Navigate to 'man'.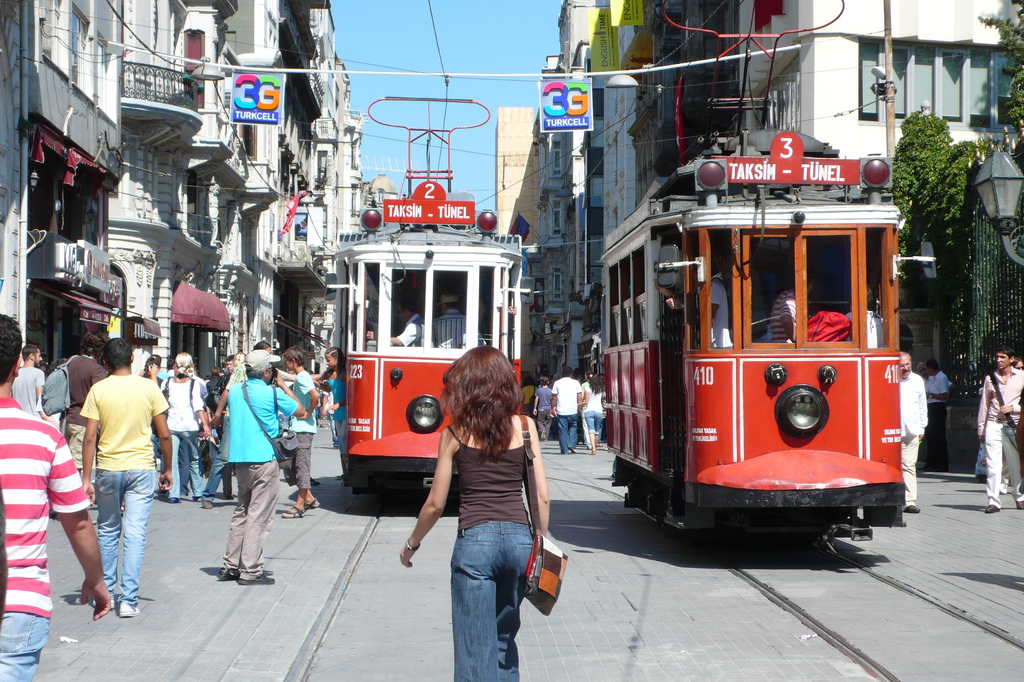
Navigation target: (903, 352, 929, 512).
